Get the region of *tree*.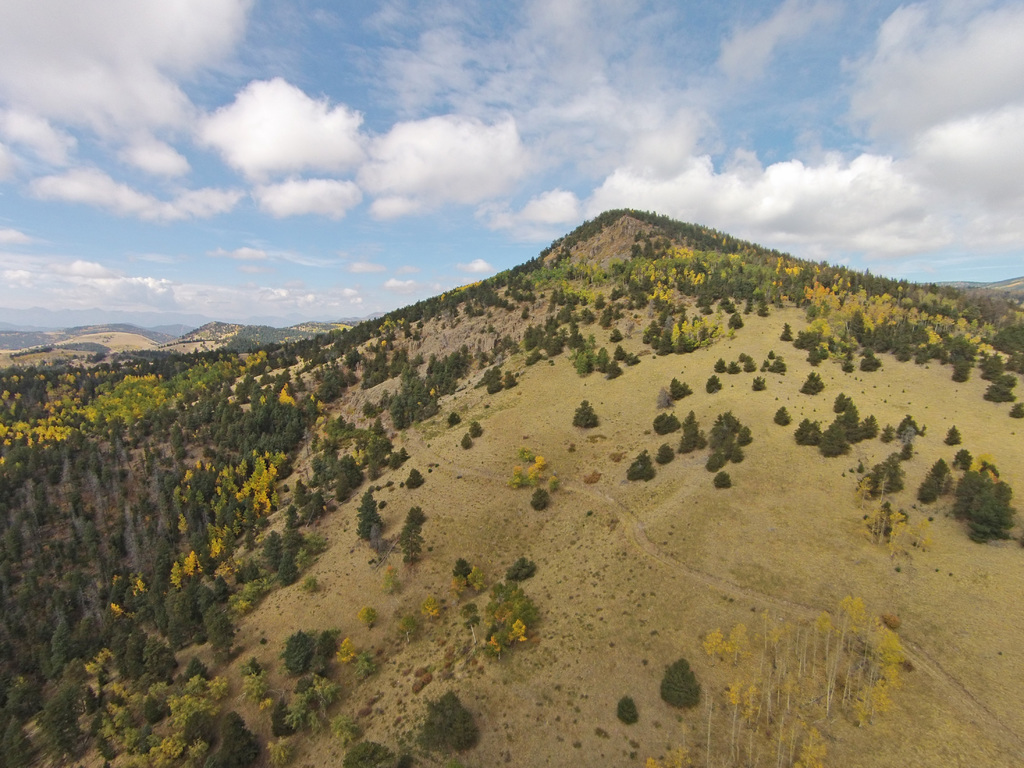
[left=852, top=447, right=906, bottom=502].
